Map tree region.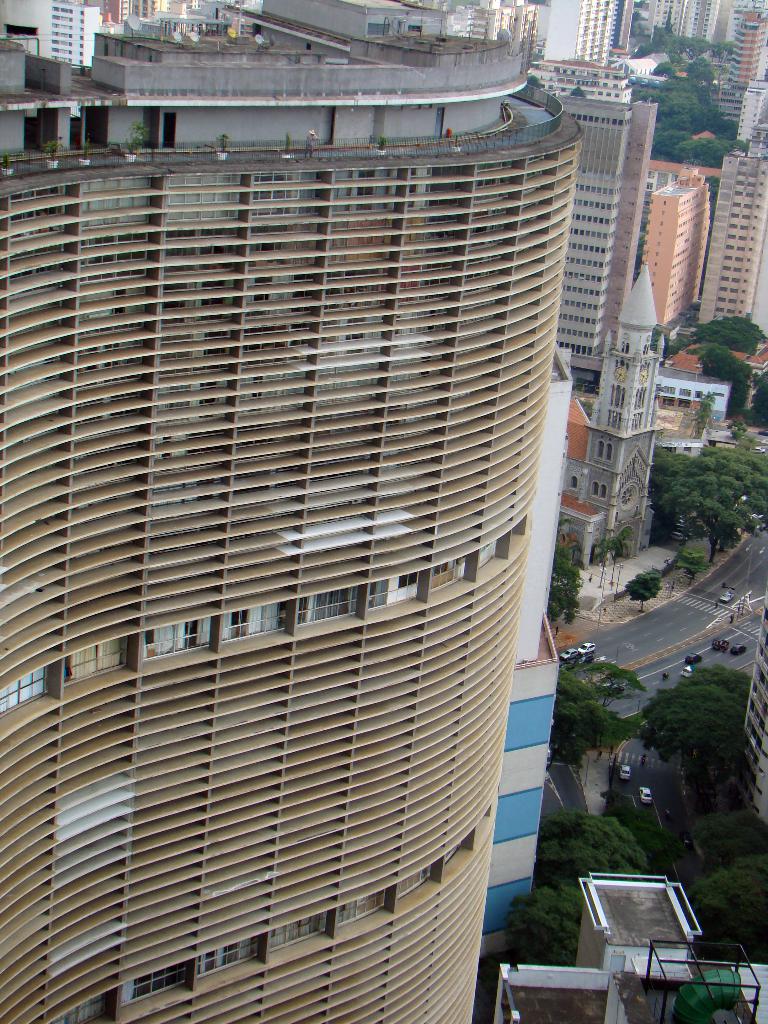
Mapped to [left=646, top=18, right=767, bottom=161].
